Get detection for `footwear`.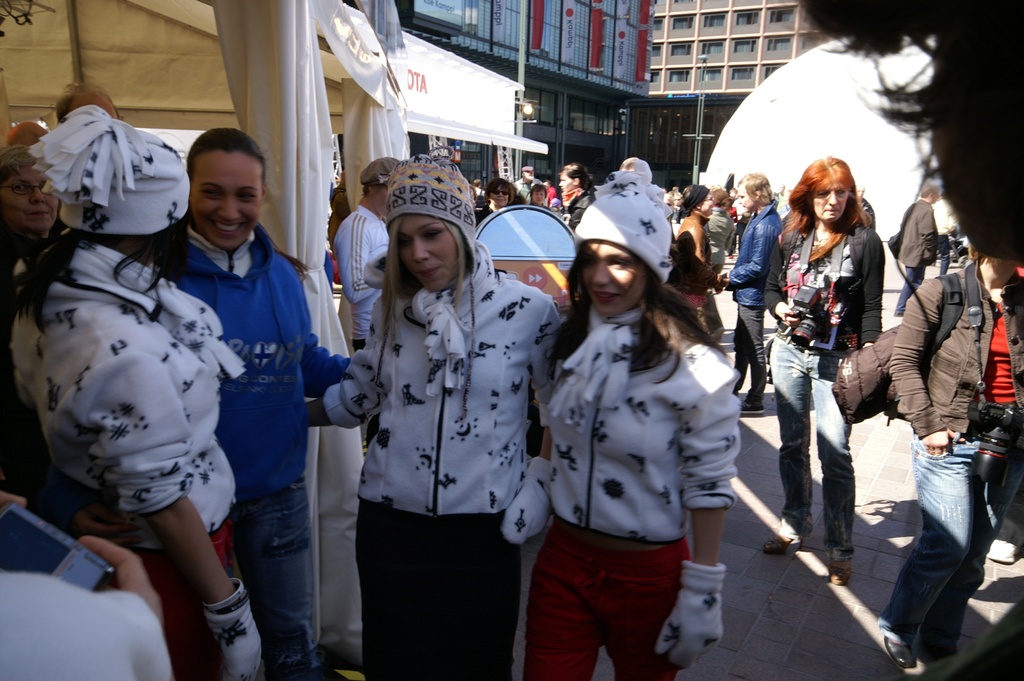
Detection: x1=740, y1=400, x2=767, y2=418.
